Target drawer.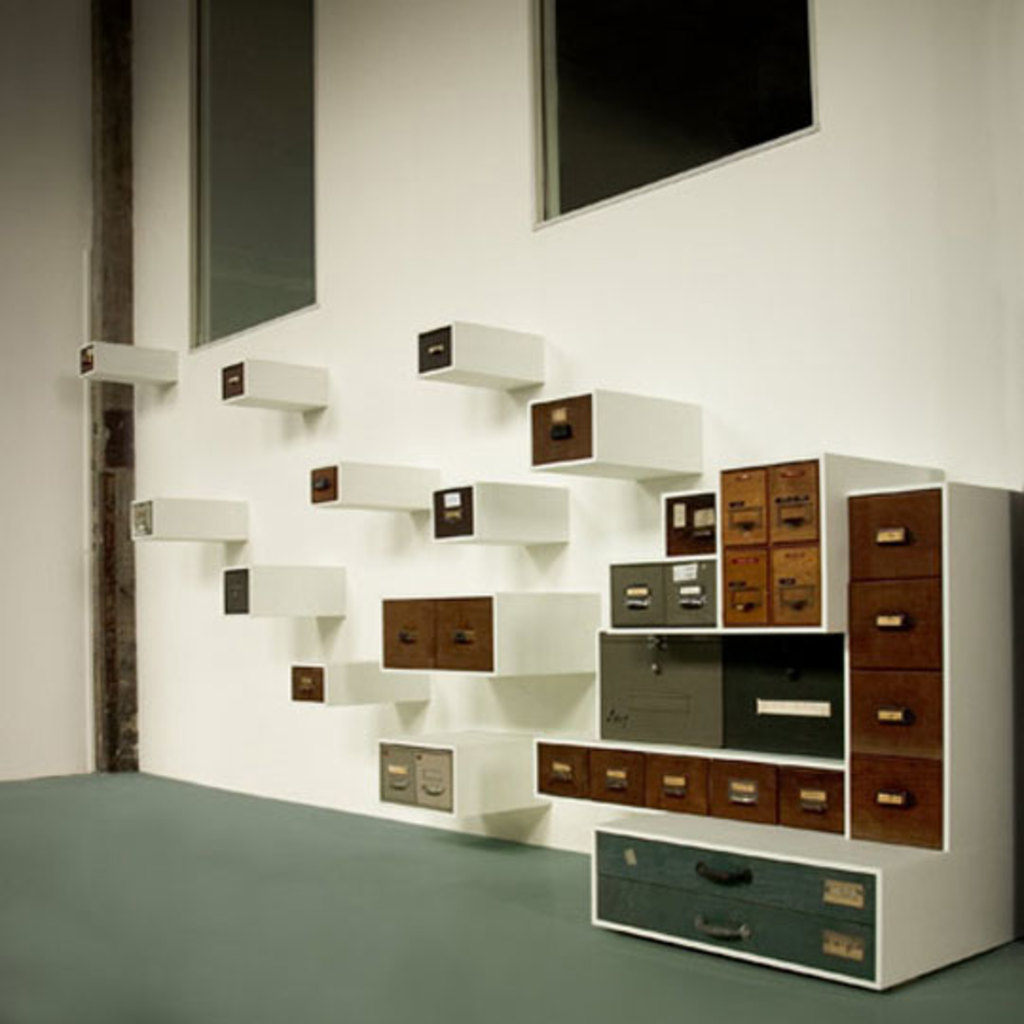
Target region: x1=535, y1=740, x2=592, y2=798.
